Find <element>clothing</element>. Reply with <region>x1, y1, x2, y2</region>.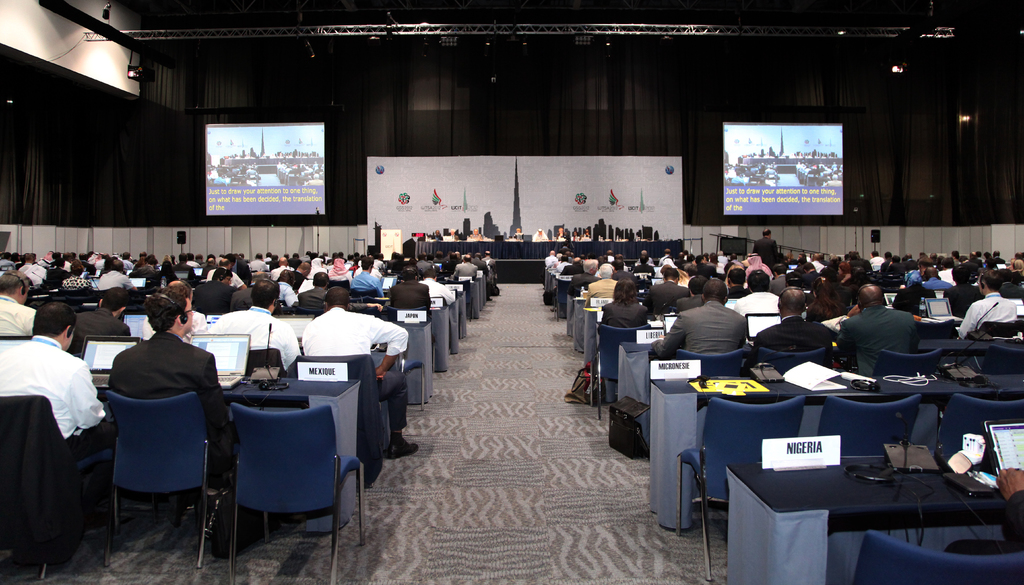
<region>384, 278, 428, 301</region>.
